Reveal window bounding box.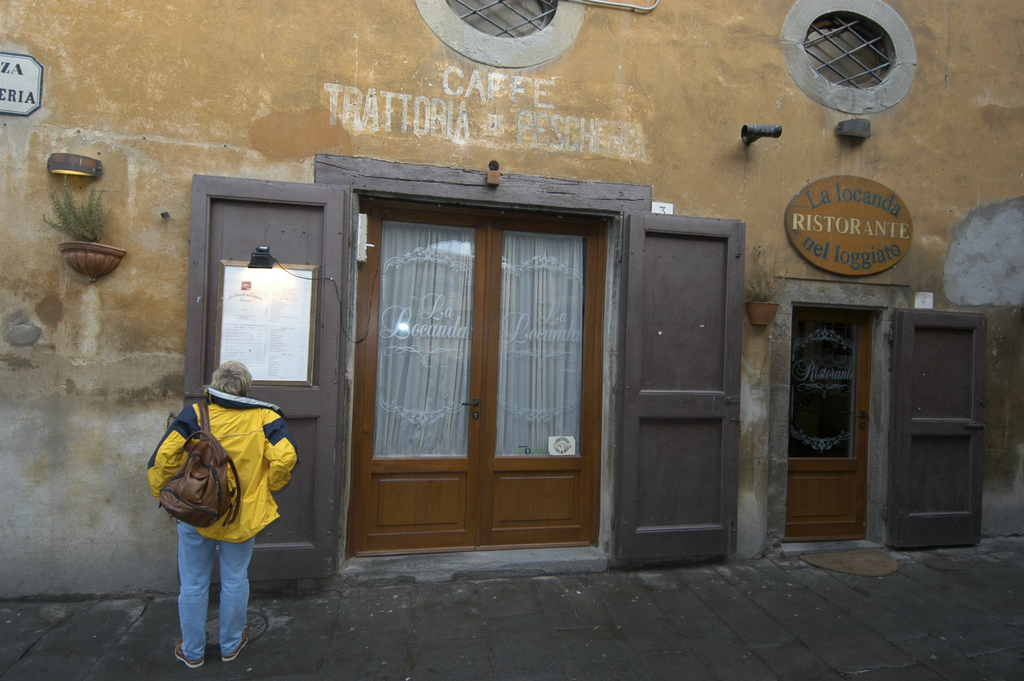
Revealed: select_region(442, 0, 554, 35).
